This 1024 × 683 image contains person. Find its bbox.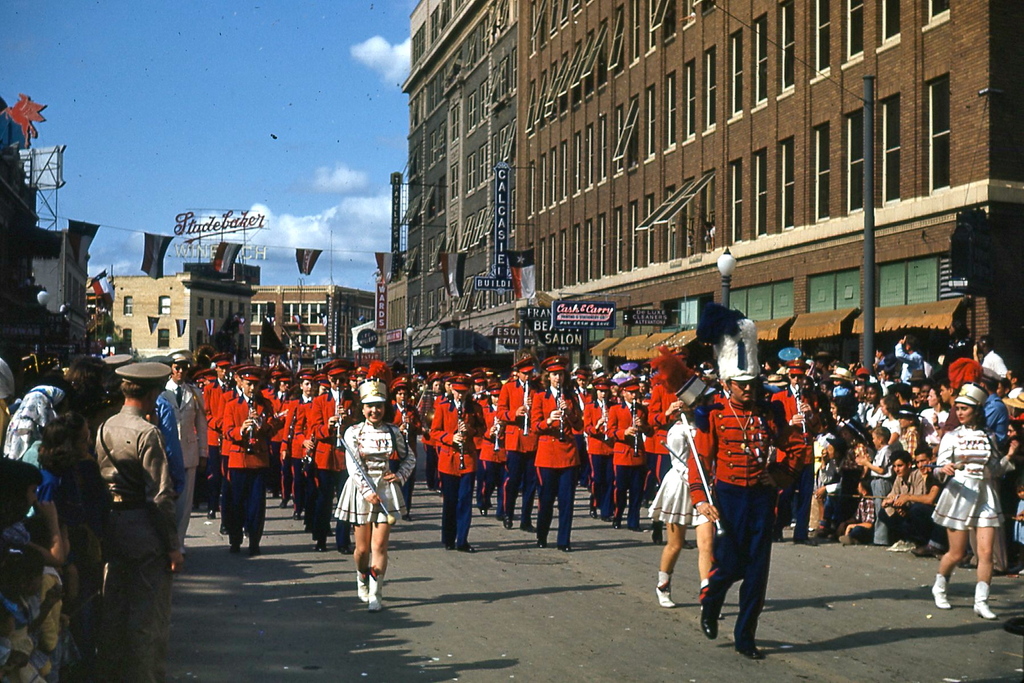
689 361 787 666.
